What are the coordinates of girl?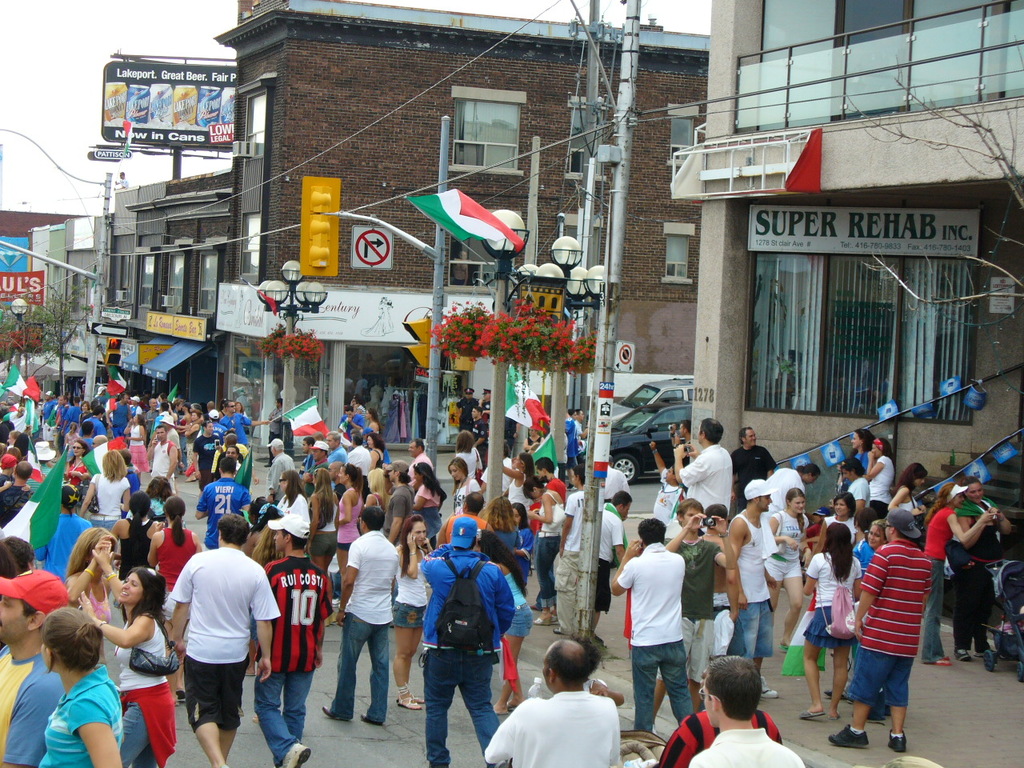
x1=862, y1=432, x2=892, y2=507.
